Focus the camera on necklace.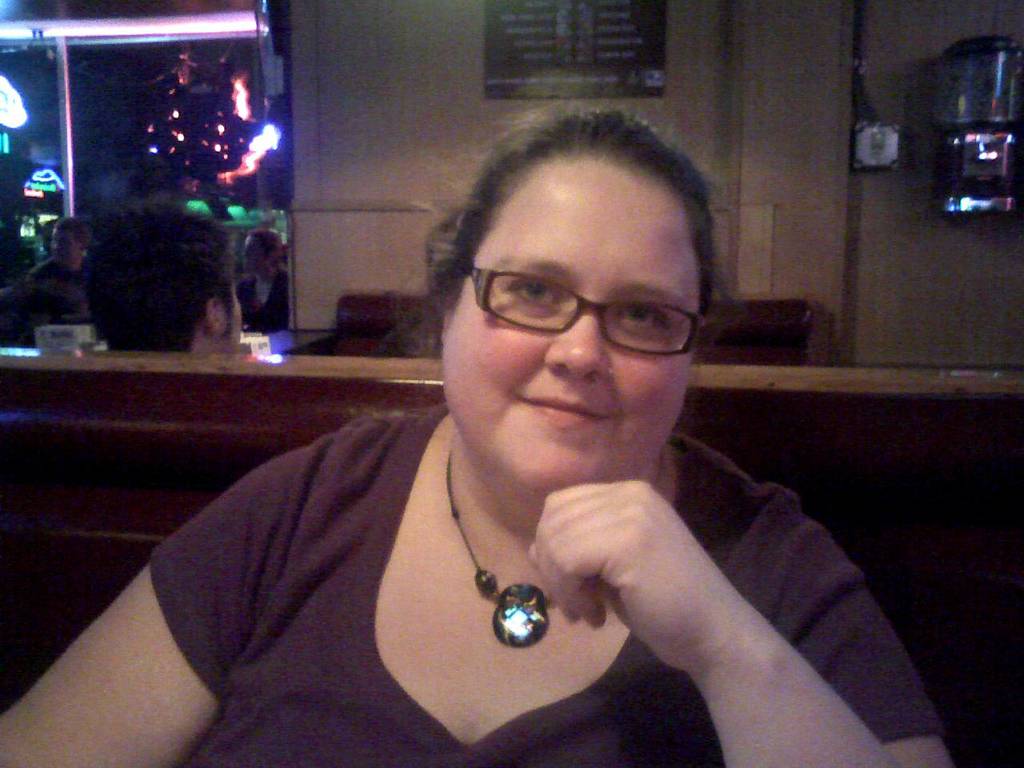
Focus region: rect(398, 470, 582, 671).
